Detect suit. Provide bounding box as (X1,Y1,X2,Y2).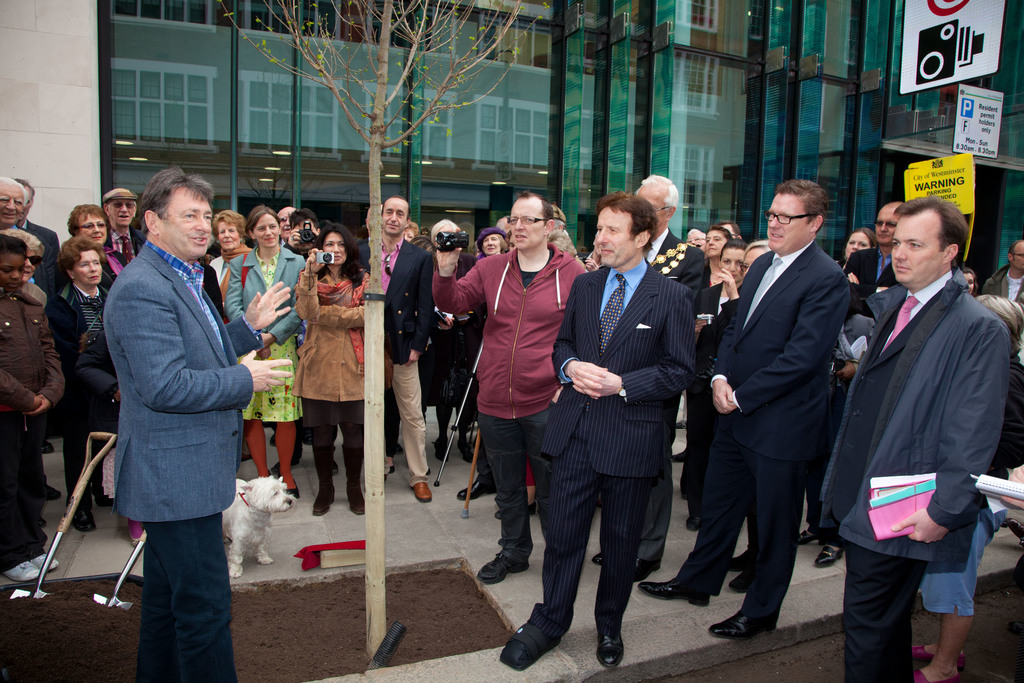
(671,239,852,630).
